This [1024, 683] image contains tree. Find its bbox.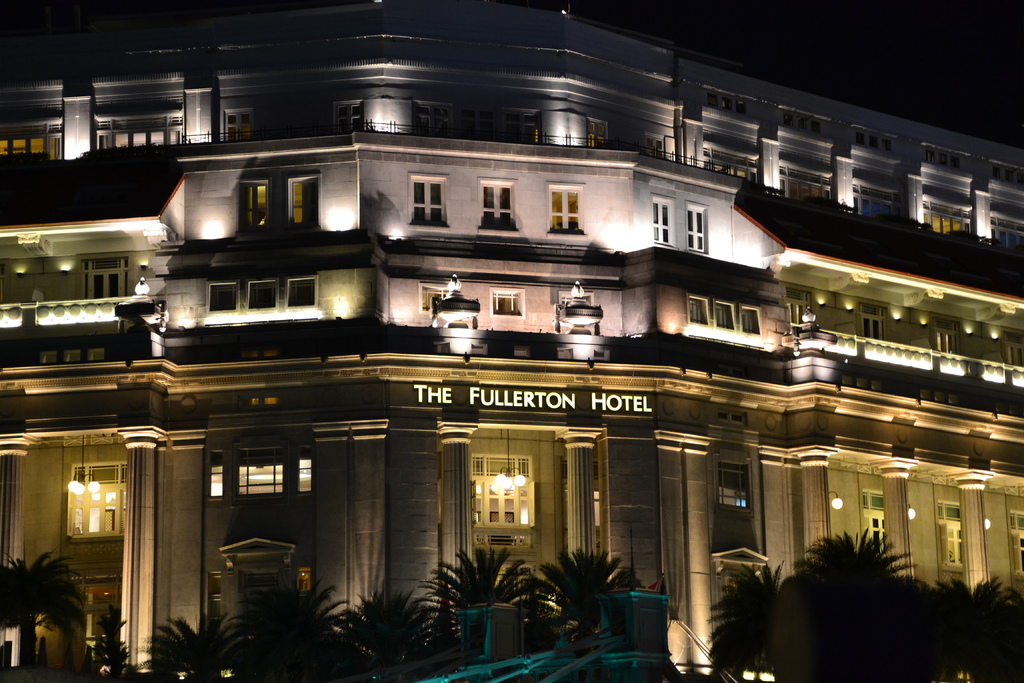
780, 524, 909, 672.
